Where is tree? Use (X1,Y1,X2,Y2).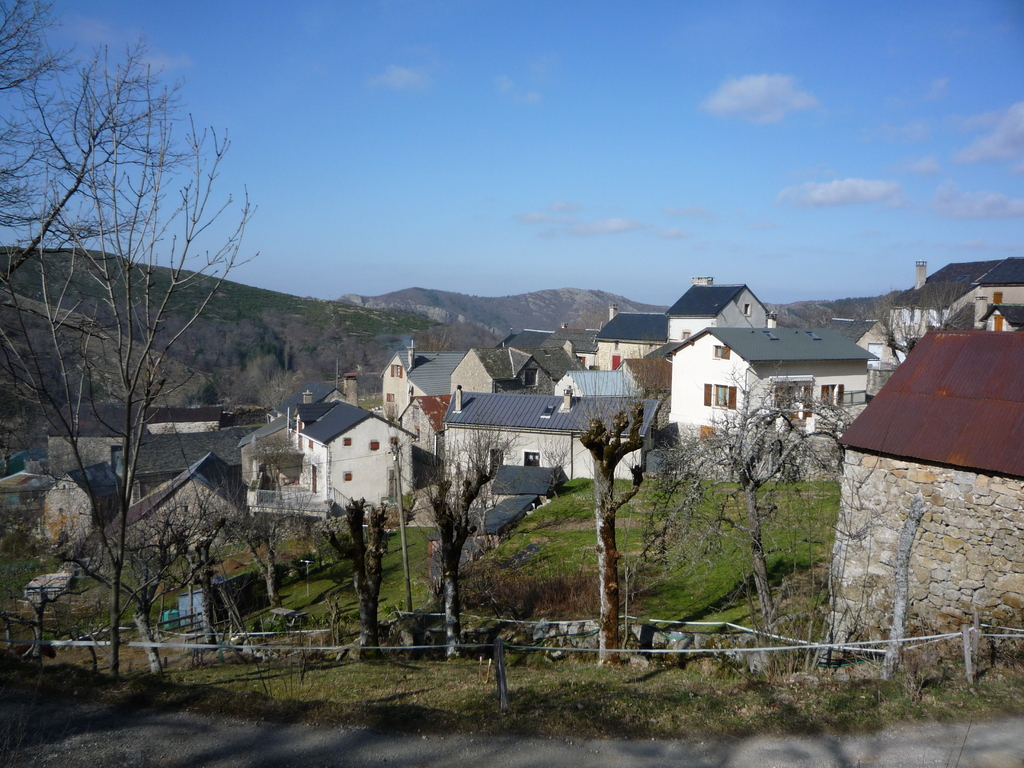
(413,320,459,352).
